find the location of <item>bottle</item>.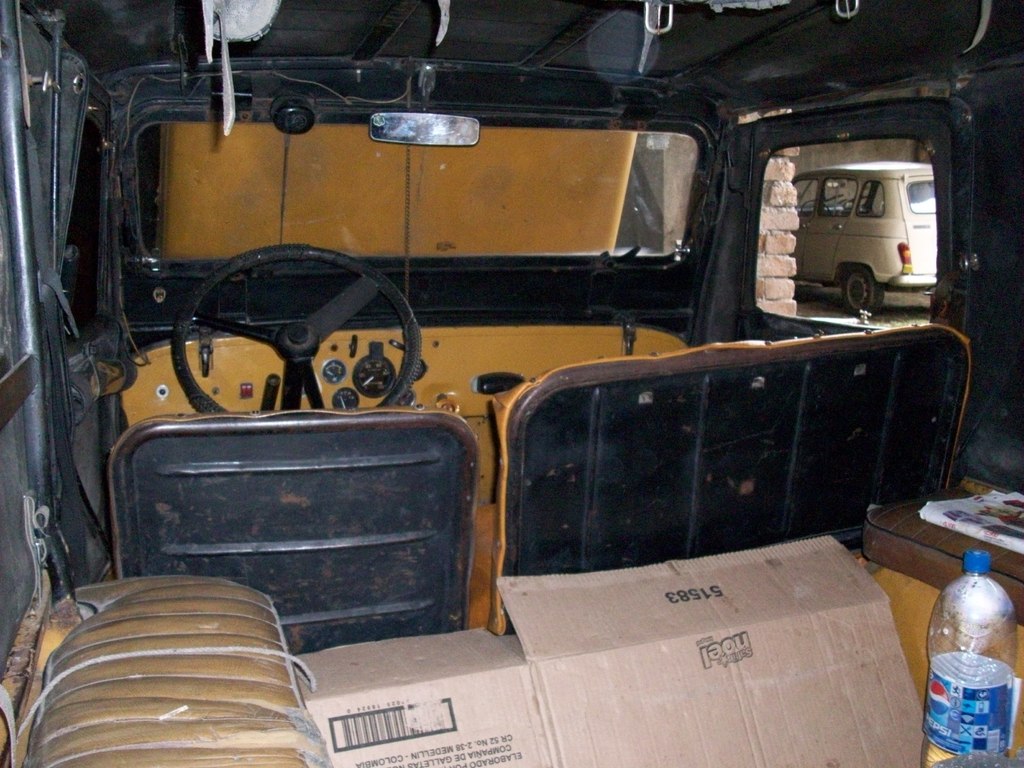
Location: [918,563,1014,759].
